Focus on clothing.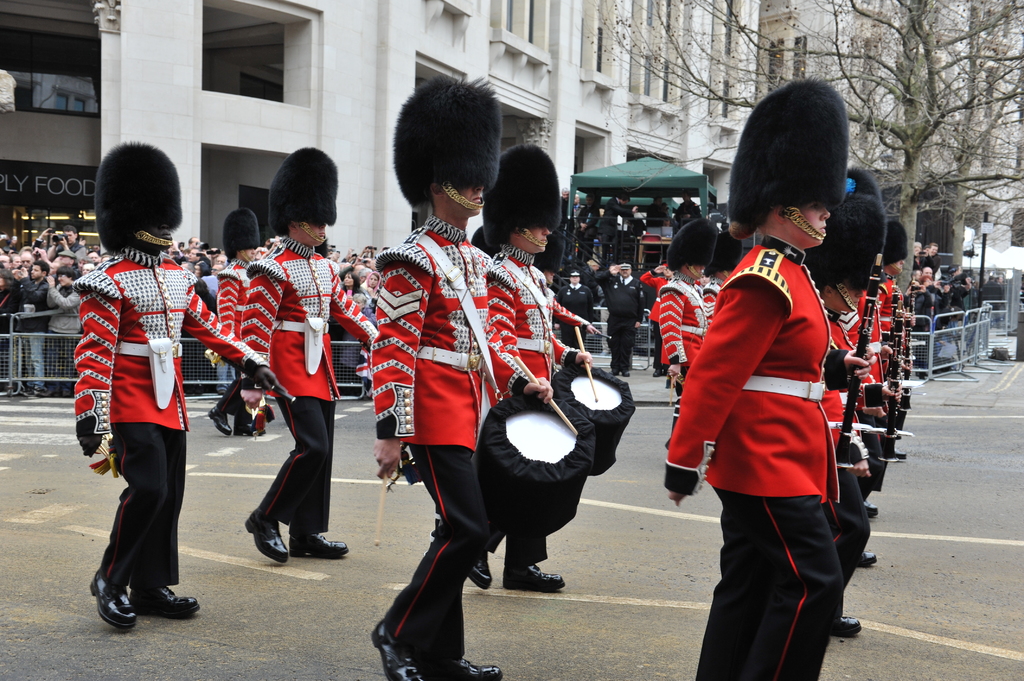
Focused at pyautogui.locateOnScreen(474, 245, 577, 575).
